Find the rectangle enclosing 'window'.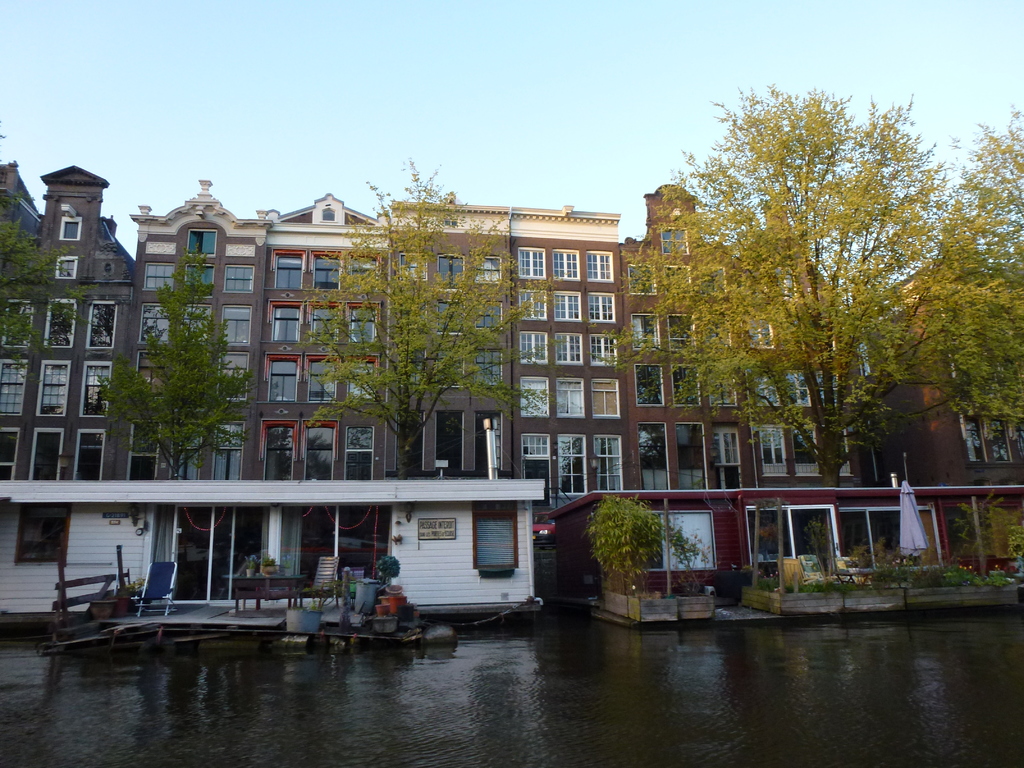
[x1=550, y1=249, x2=582, y2=284].
